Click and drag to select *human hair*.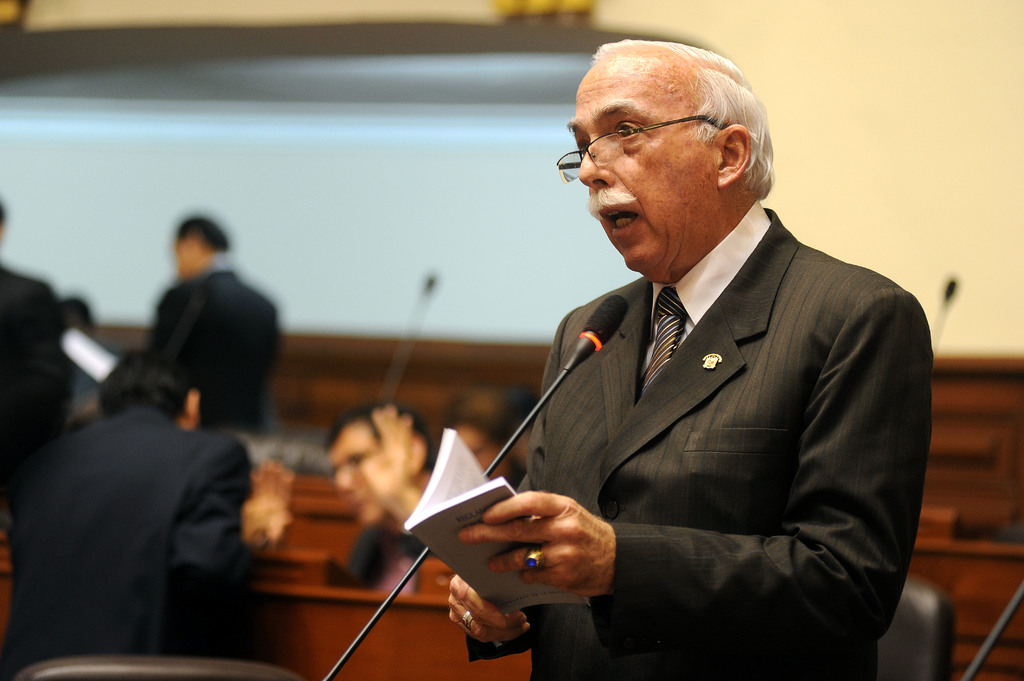
Selection: locate(176, 214, 228, 252).
